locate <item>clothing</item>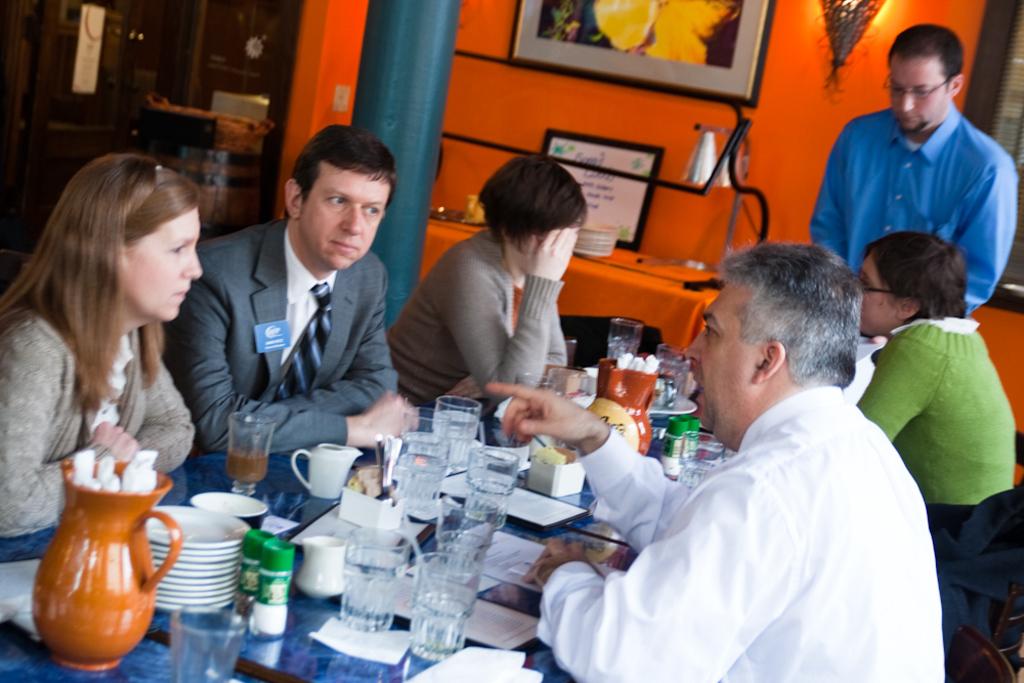
BBox(857, 315, 1017, 543)
